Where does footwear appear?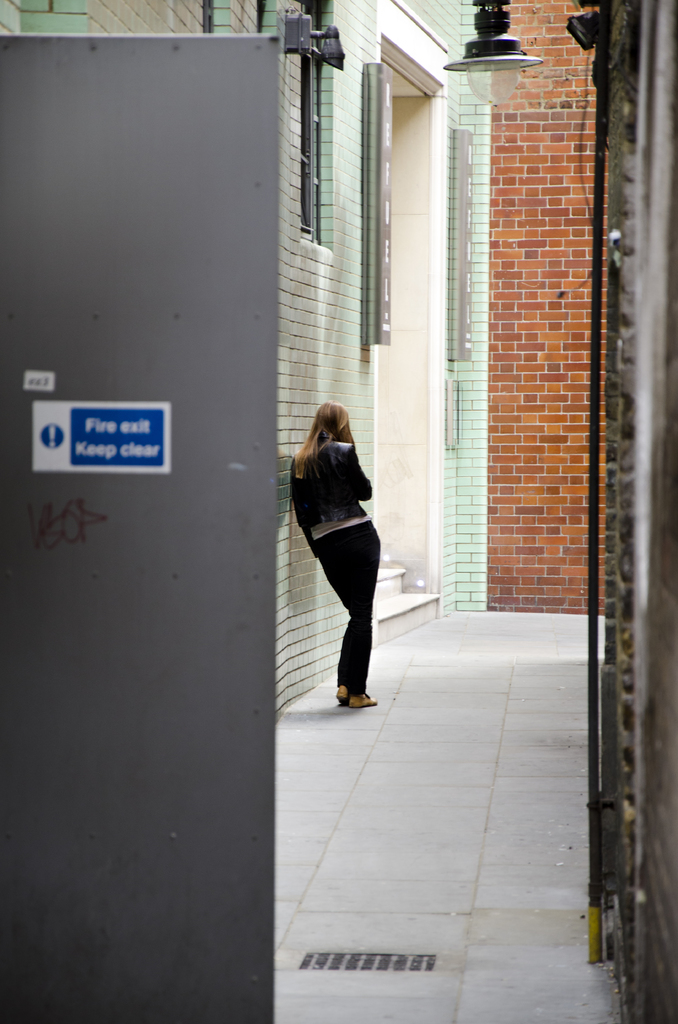
Appears at box=[337, 687, 345, 707].
